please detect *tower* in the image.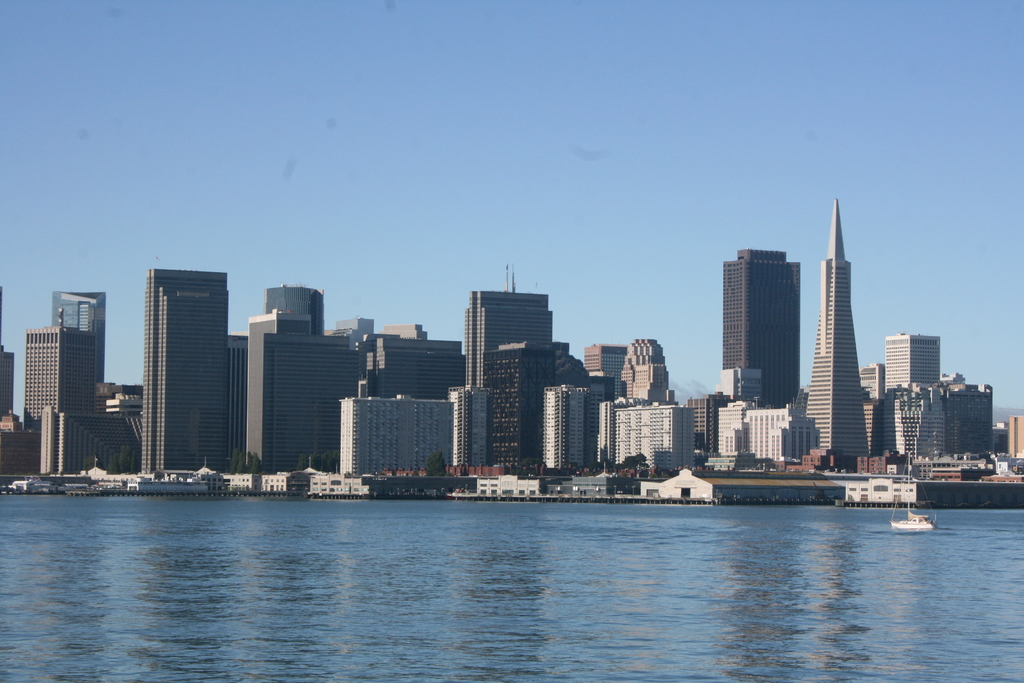
(x1=683, y1=394, x2=713, y2=460).
